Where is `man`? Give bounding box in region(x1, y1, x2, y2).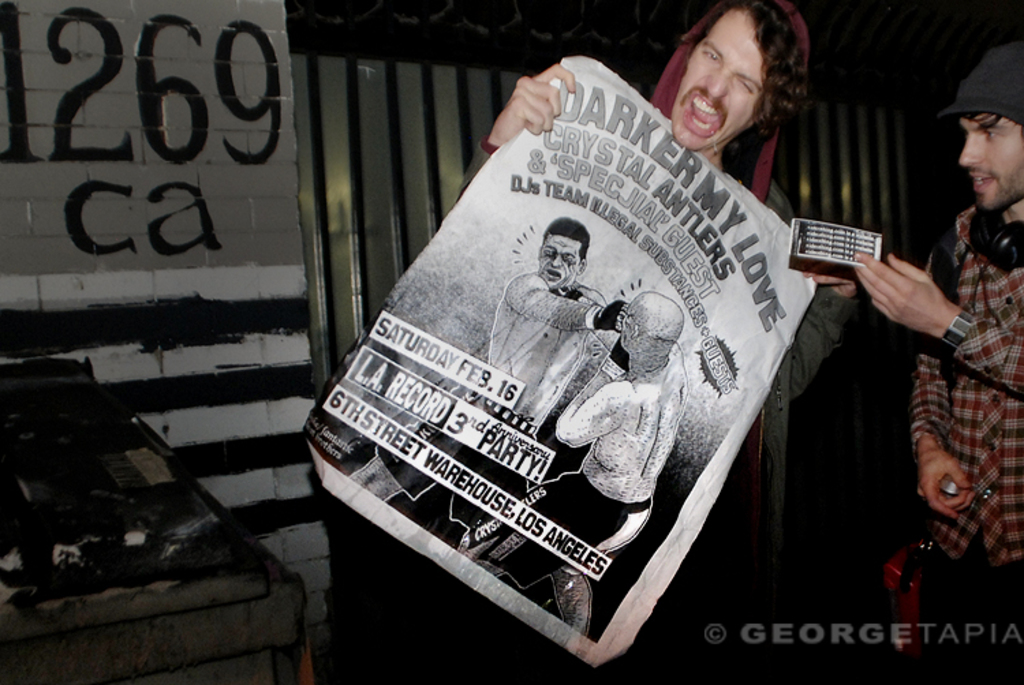
region(442, 0, 864, 684).
